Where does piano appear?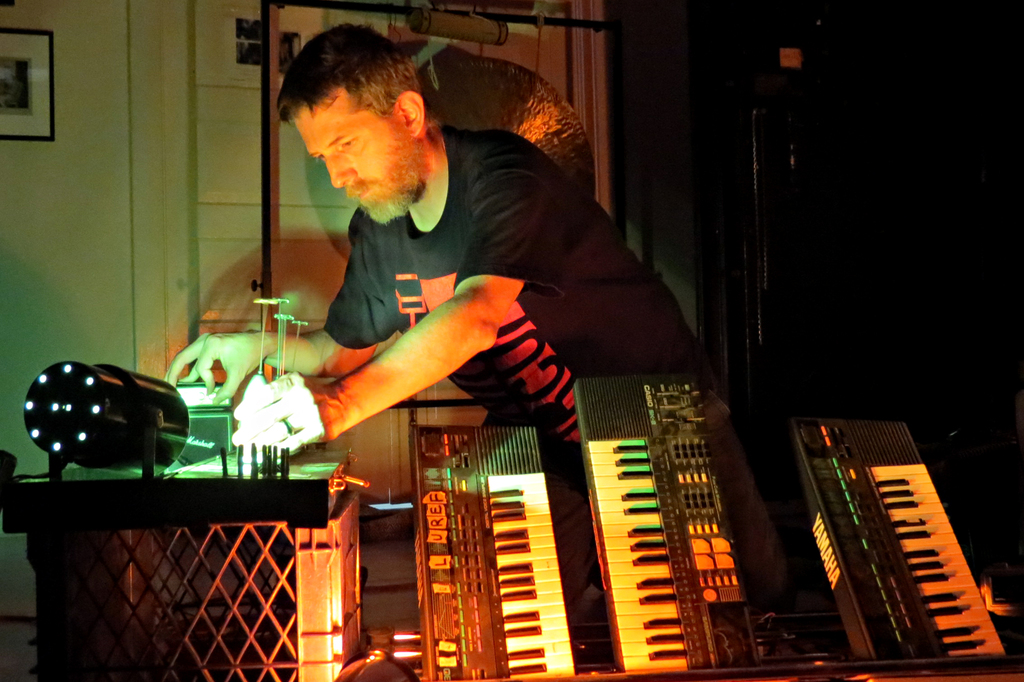
Appears at [568,363,758,681].
